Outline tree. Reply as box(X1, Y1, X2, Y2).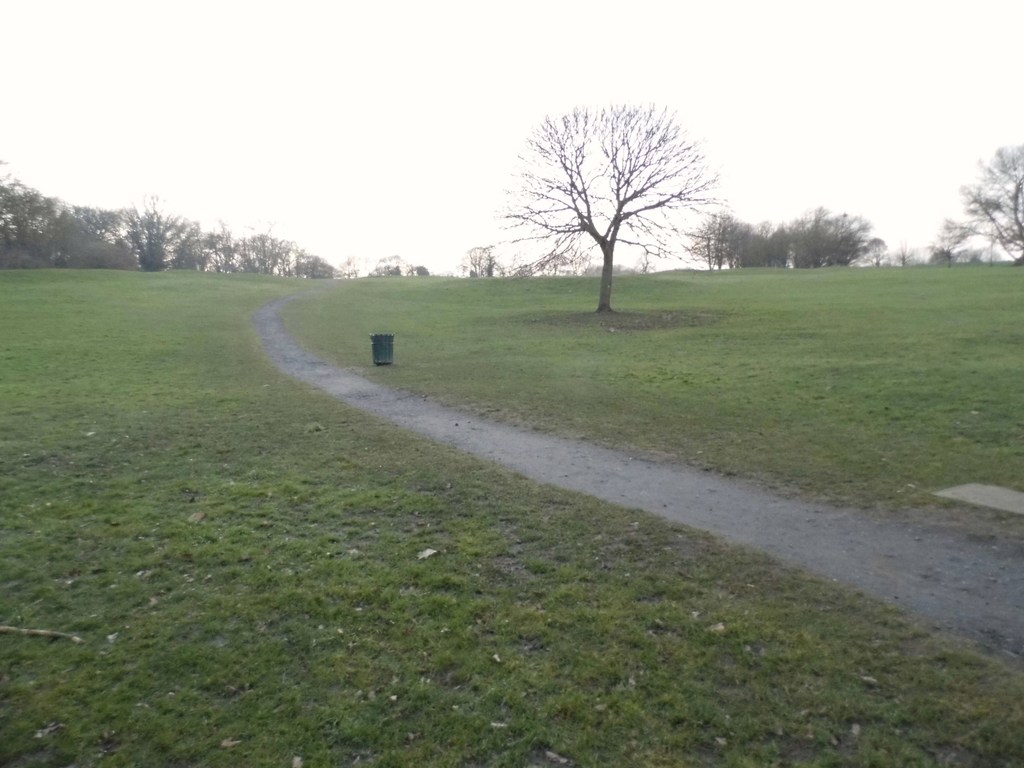
box(488, 86, 708, 315).
